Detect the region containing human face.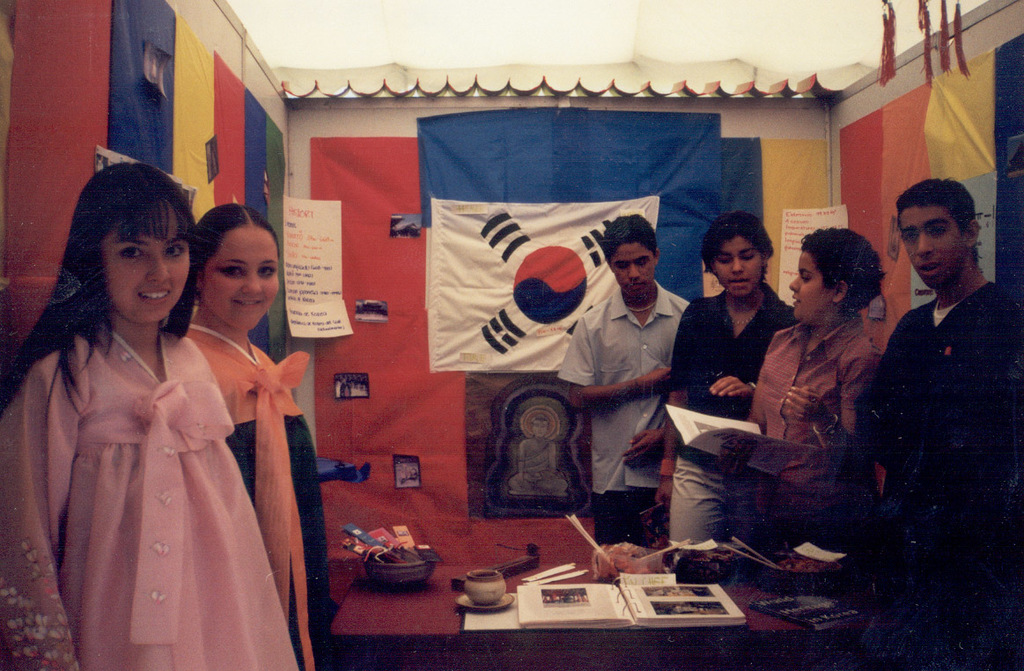
<box>203,228,277,332</box>.
